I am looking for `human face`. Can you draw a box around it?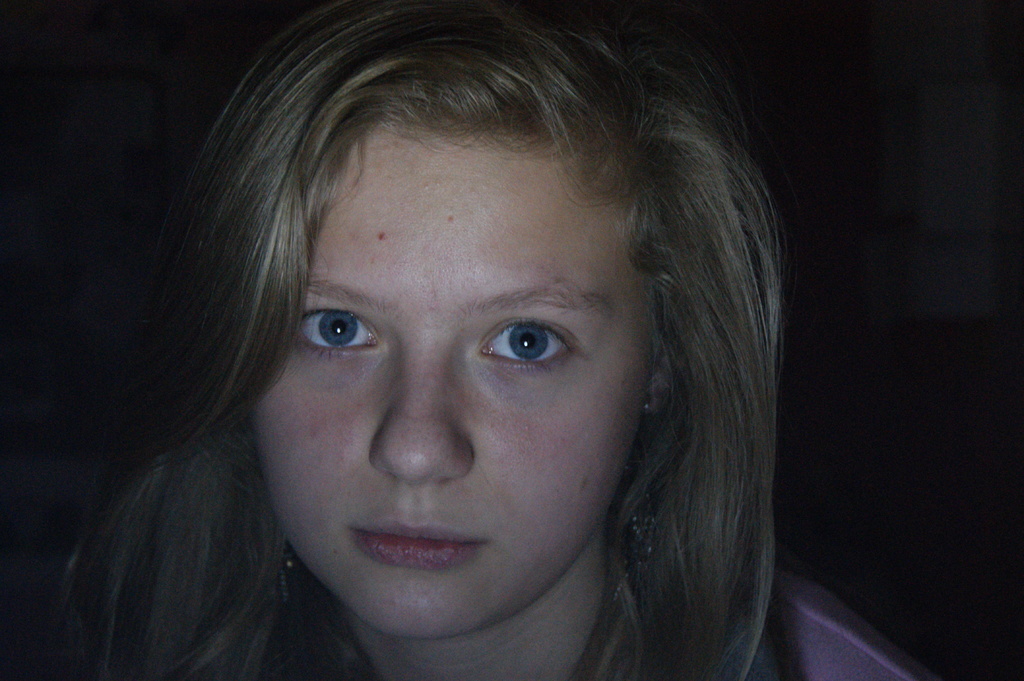
Sure, the bounding box is 244,140,655,629.
